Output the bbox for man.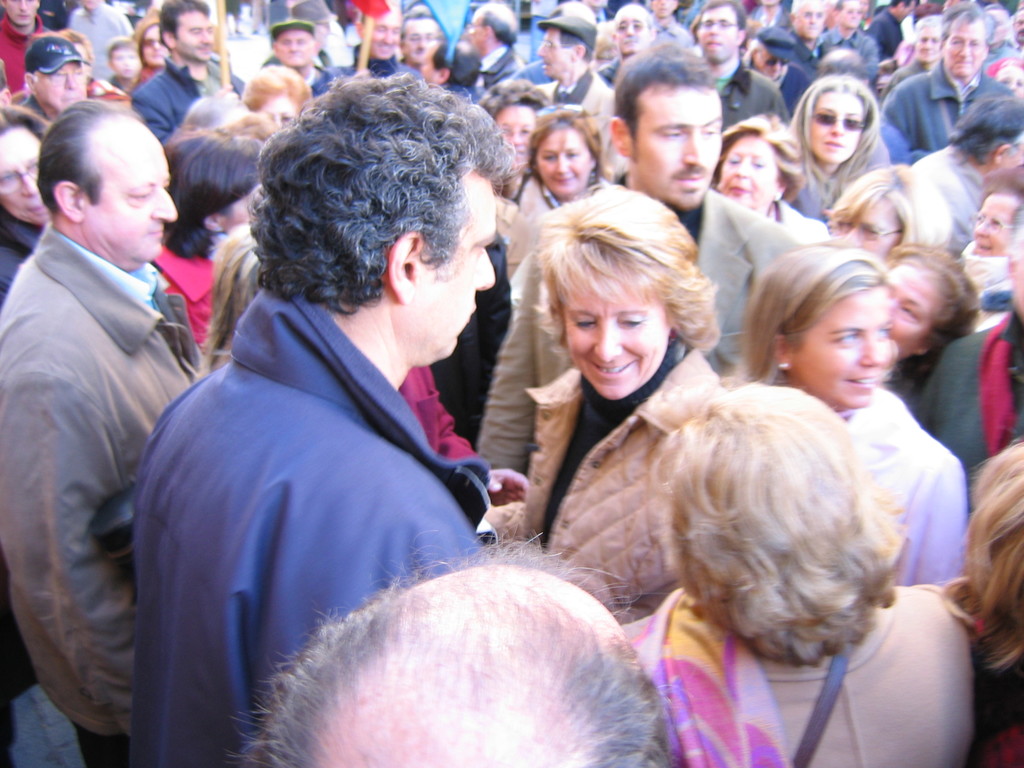
11, 55, 219, 767.
